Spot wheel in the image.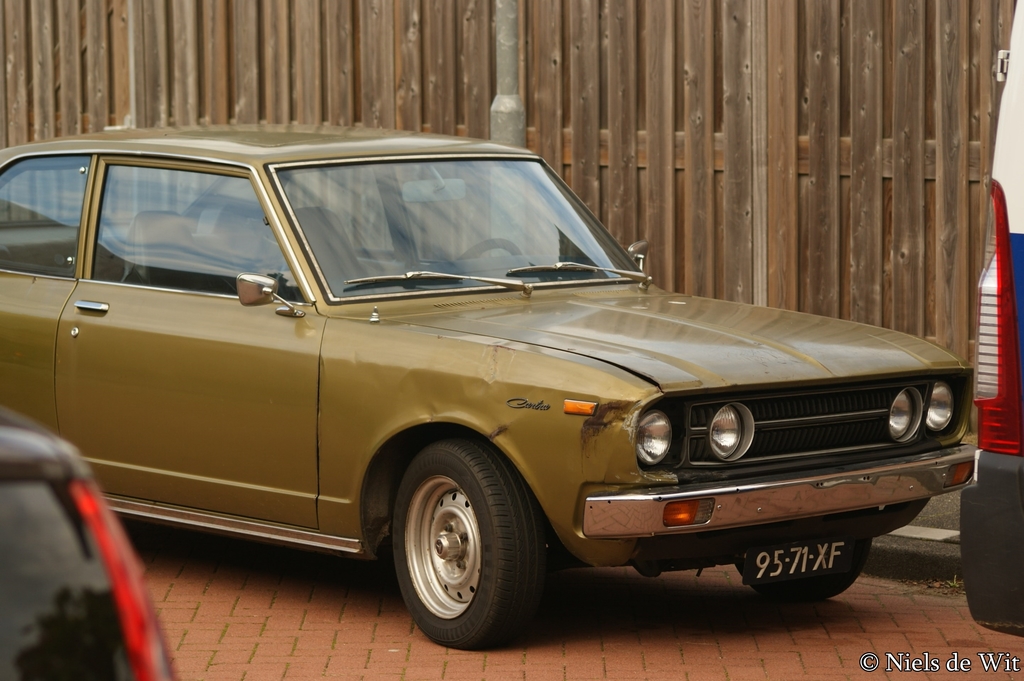
wheel found at left=729, top=540, right=872, bottom=599.
